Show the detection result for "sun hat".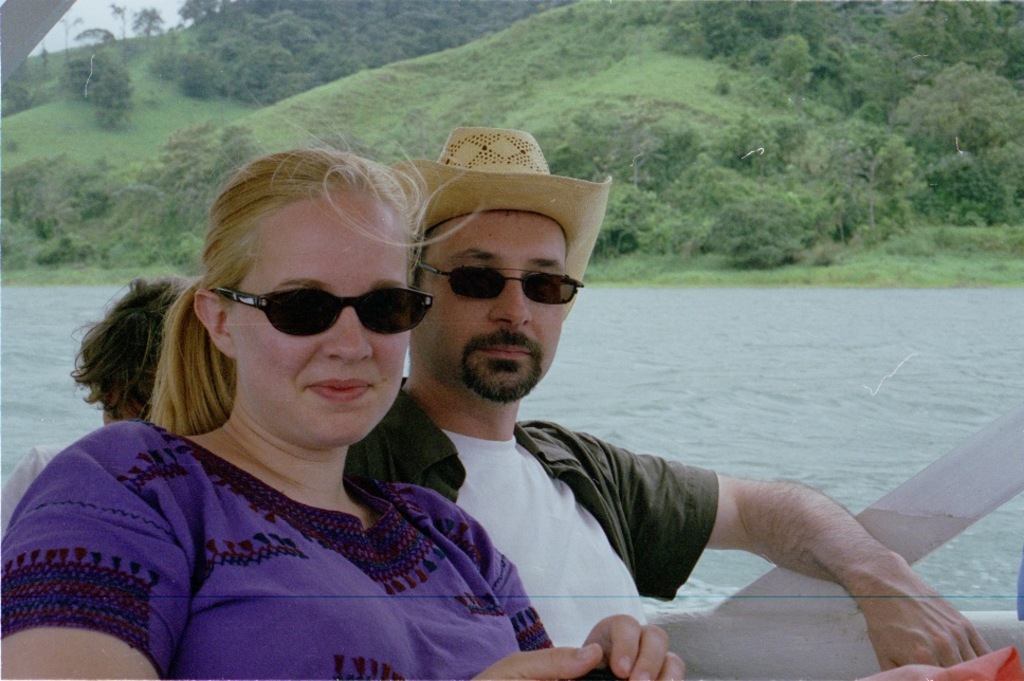
BBox(394, 122, 614, 327).
